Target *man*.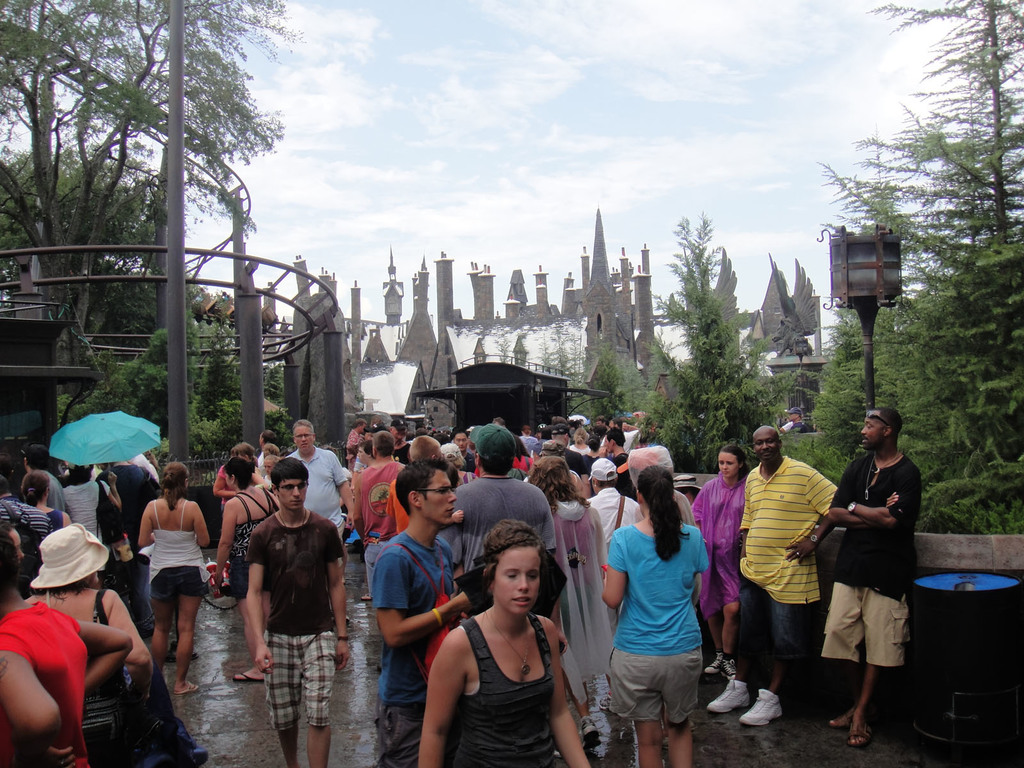
Target region: bbox=[389, 424, 412, 446].
